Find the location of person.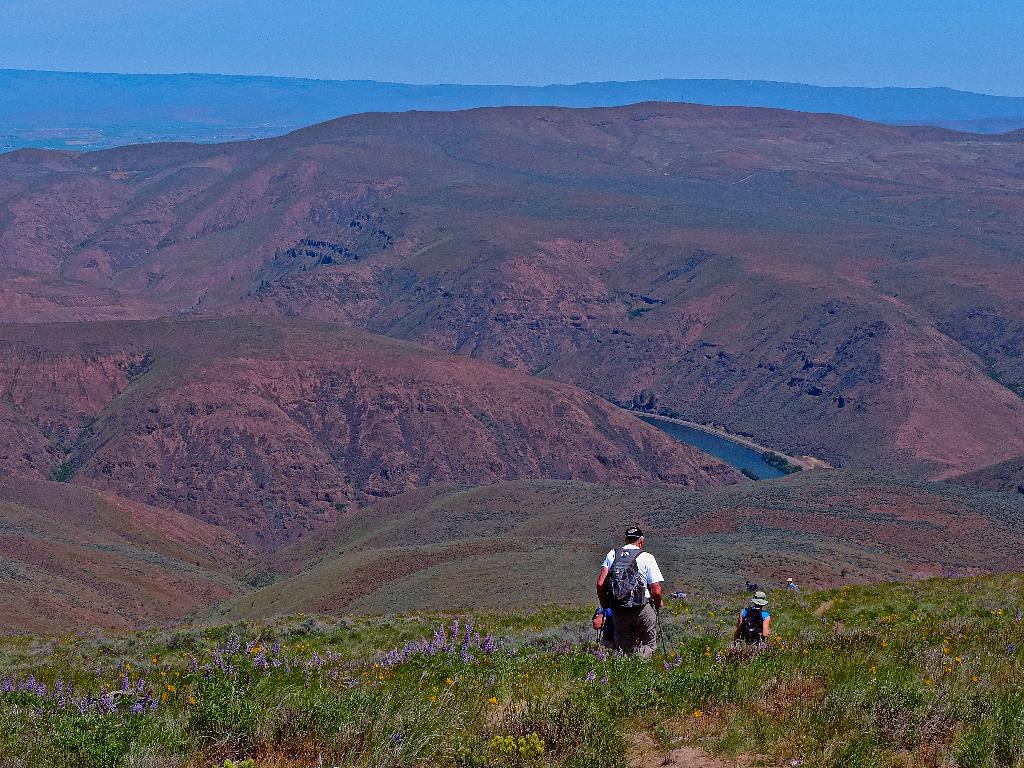
Location: BBox(602, 527, 668, 666).
